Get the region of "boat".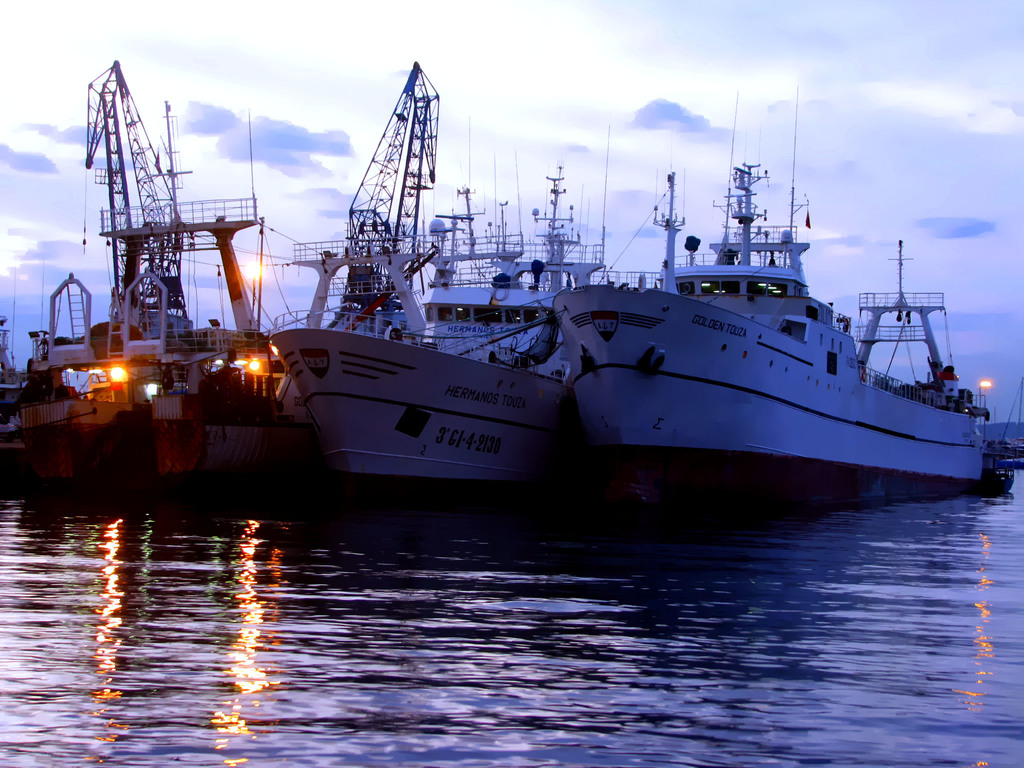
rect(549, 78, 996, 499).
